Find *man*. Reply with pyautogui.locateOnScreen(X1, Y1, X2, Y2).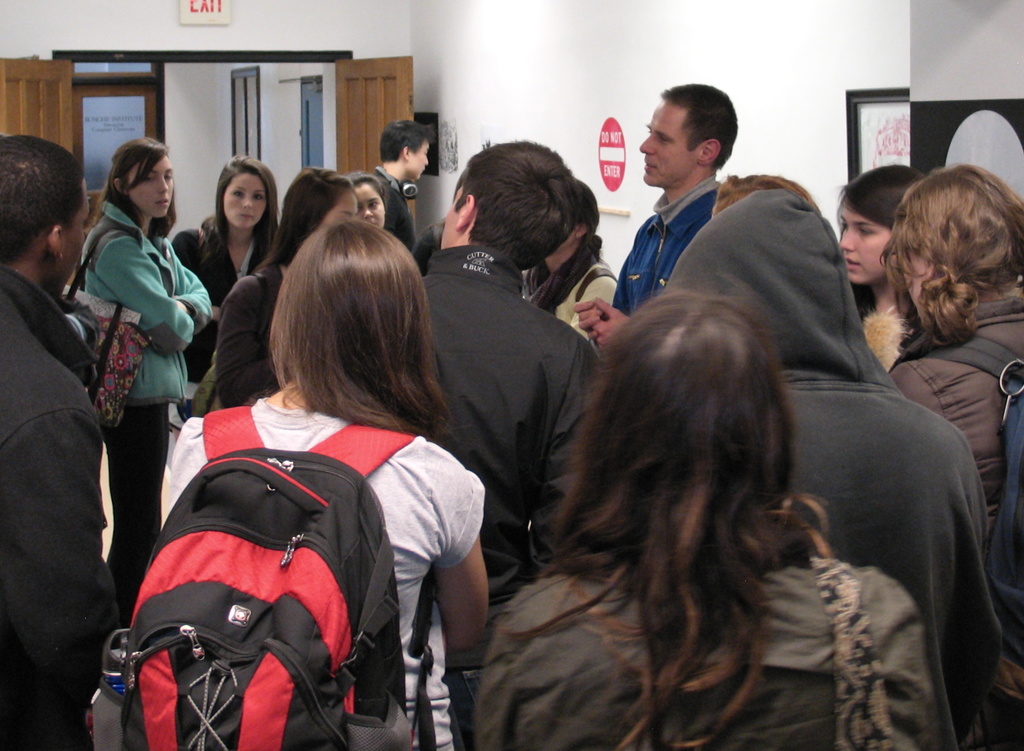
pyautogui.locateOnScreen(400, 127, 600, 656).
